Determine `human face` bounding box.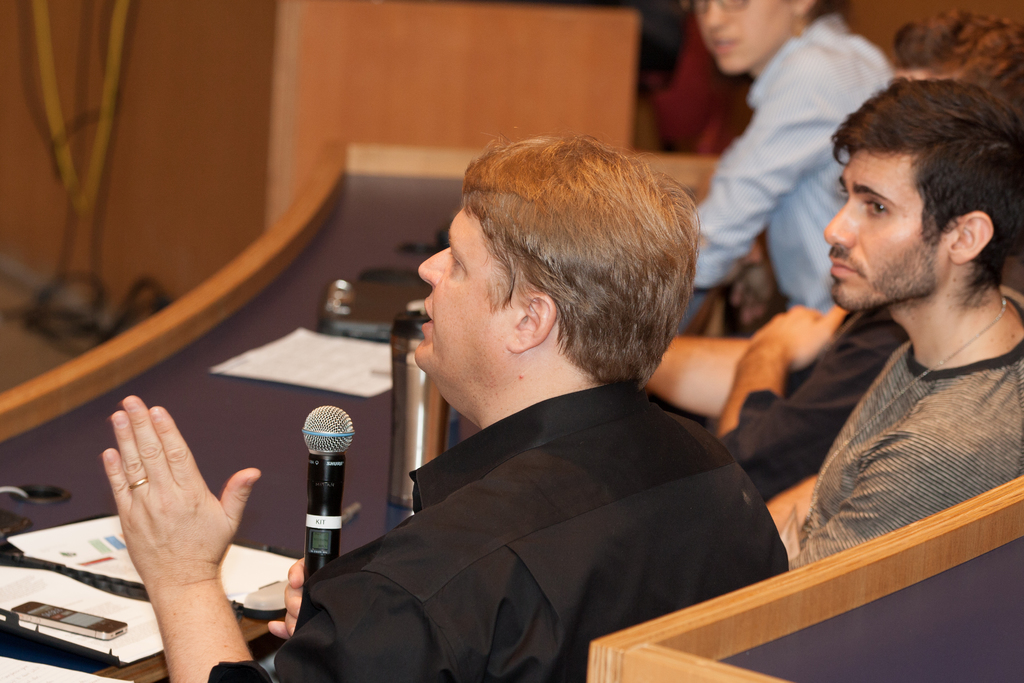
Determined: Rect(695, 0, 790, 73).
